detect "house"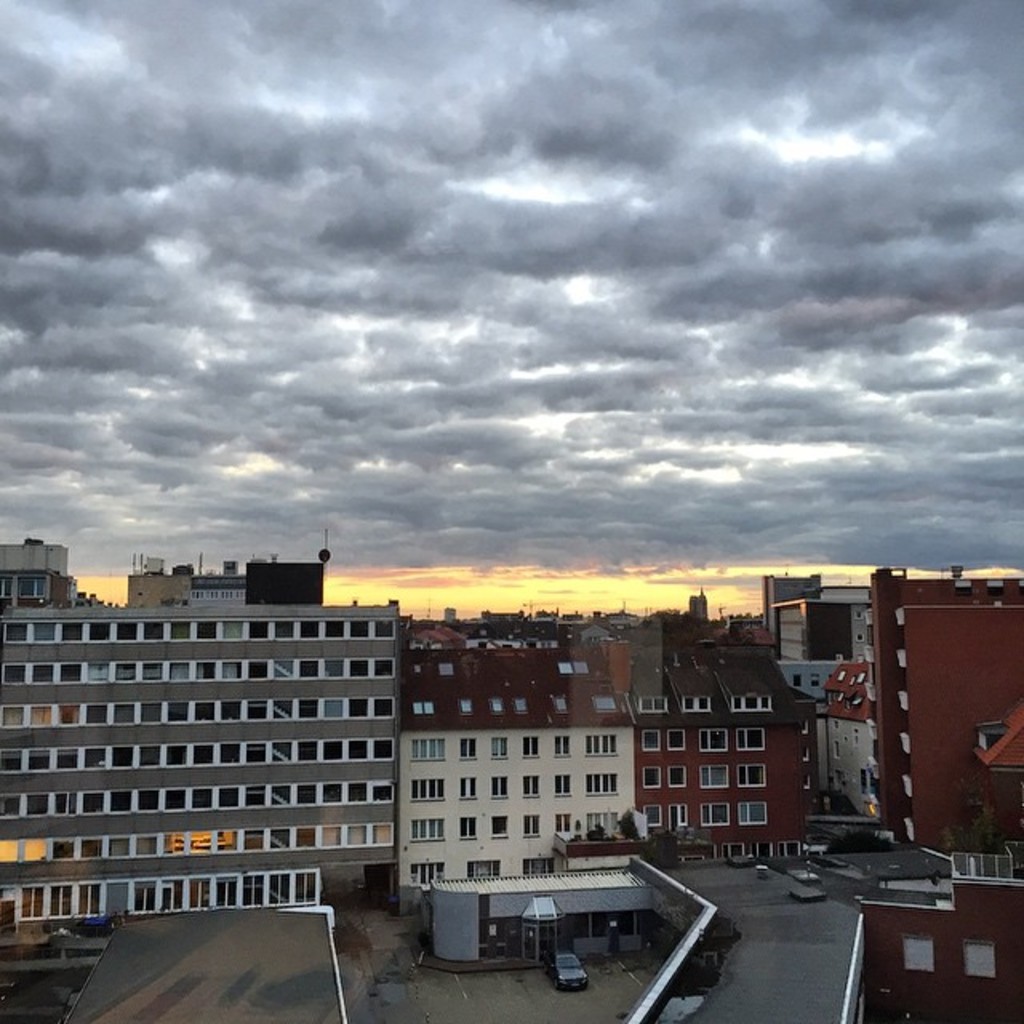
bbox(238, 550, 326, 608)
